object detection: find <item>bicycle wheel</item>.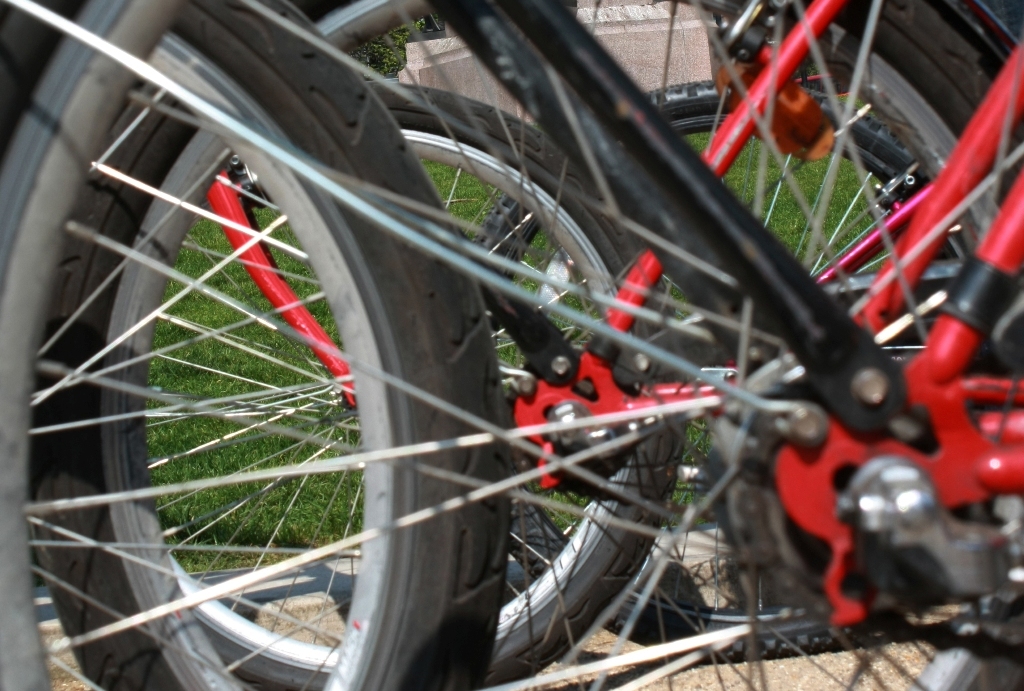
461:78:984:669.
